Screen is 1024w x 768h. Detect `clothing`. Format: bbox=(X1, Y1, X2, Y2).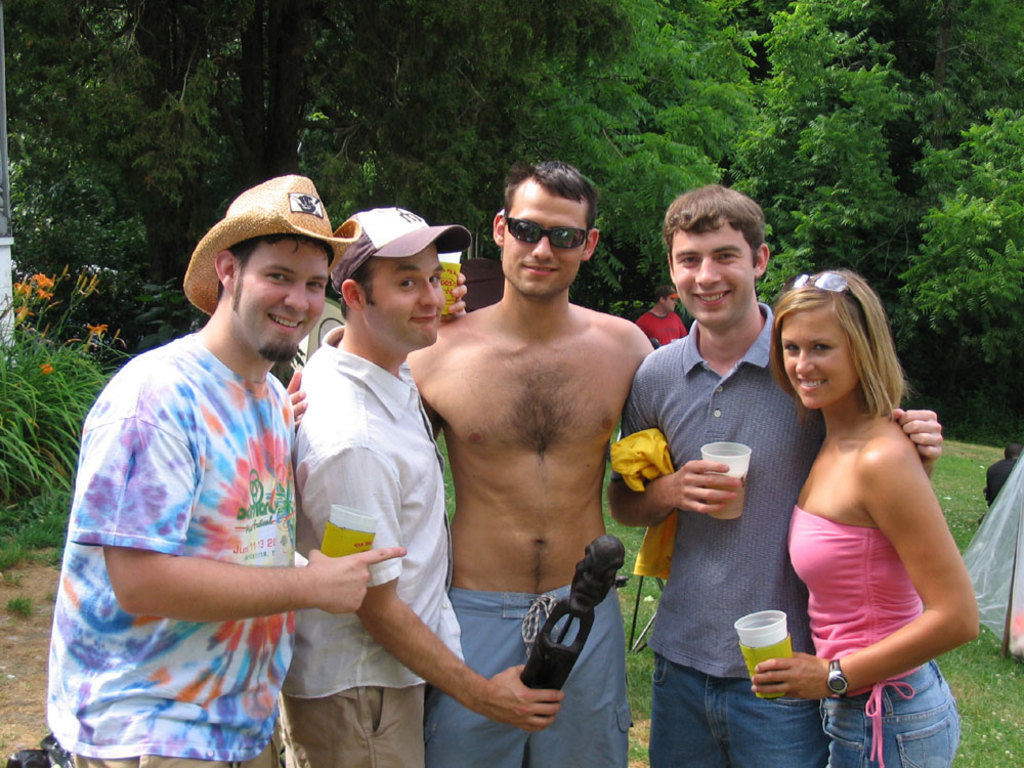
bbox=(636, 308, 687, 347).
